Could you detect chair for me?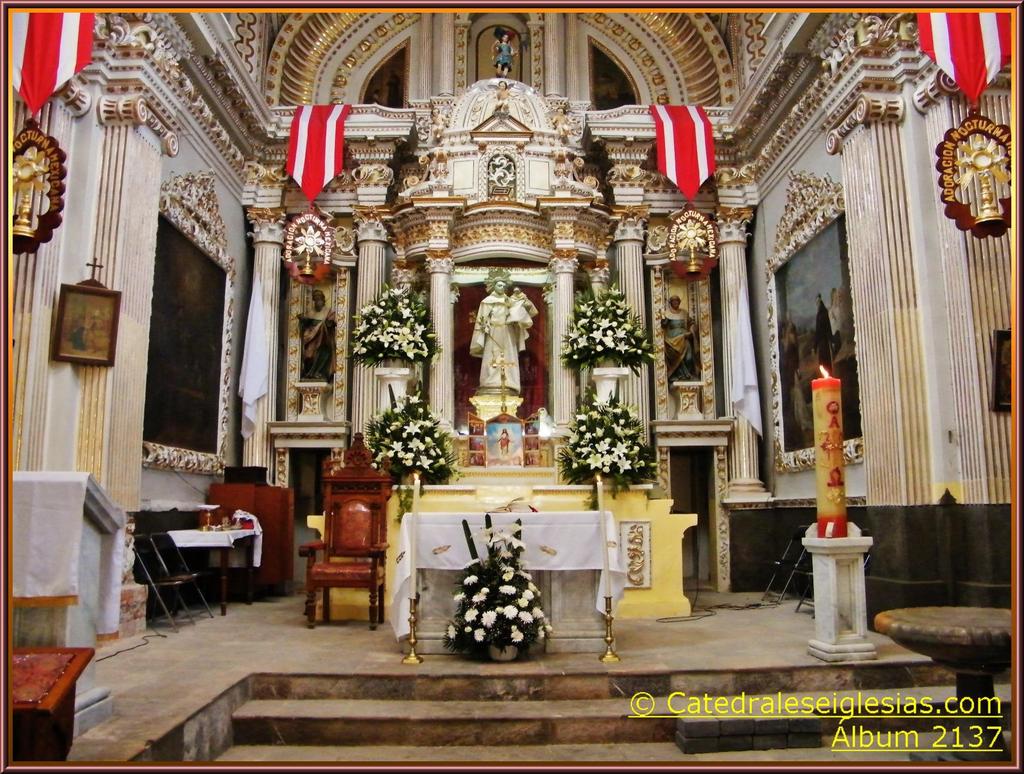
Detection result: [300,465,403,640].
